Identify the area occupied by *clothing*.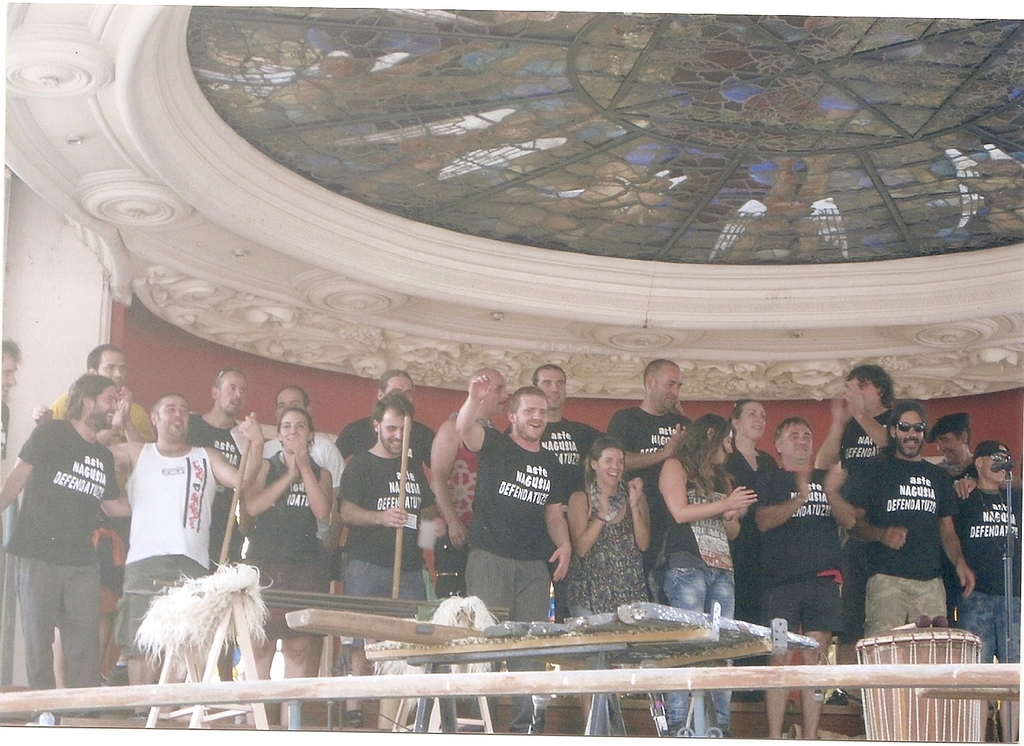
Area: <box>833,423,885,511</box>.
